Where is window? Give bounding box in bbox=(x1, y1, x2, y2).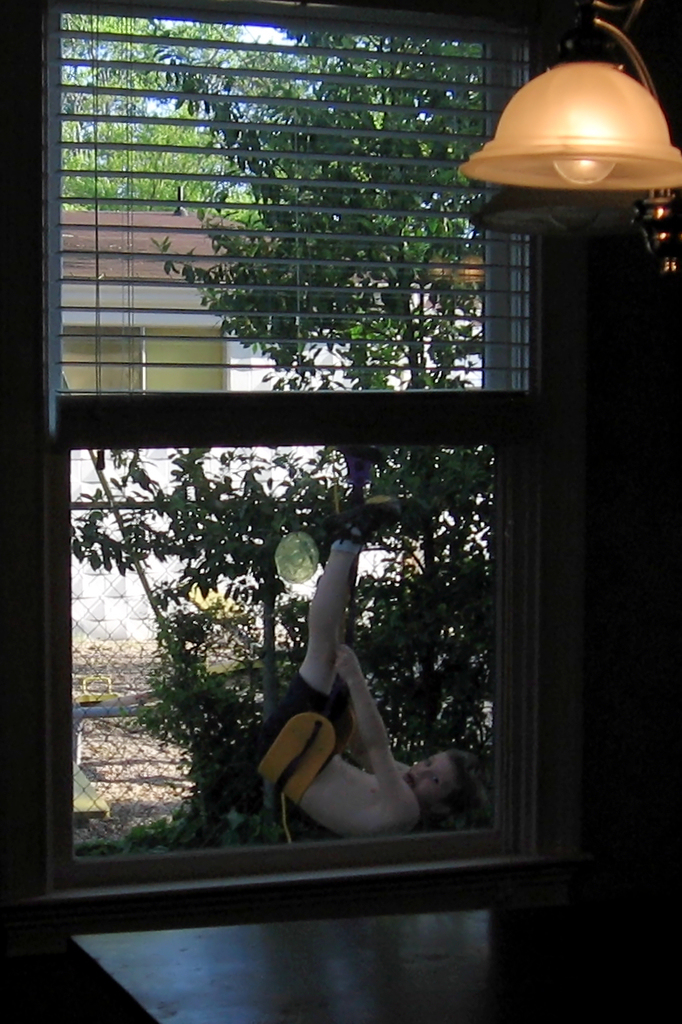
bbox=(44, 5, 547, 869).
